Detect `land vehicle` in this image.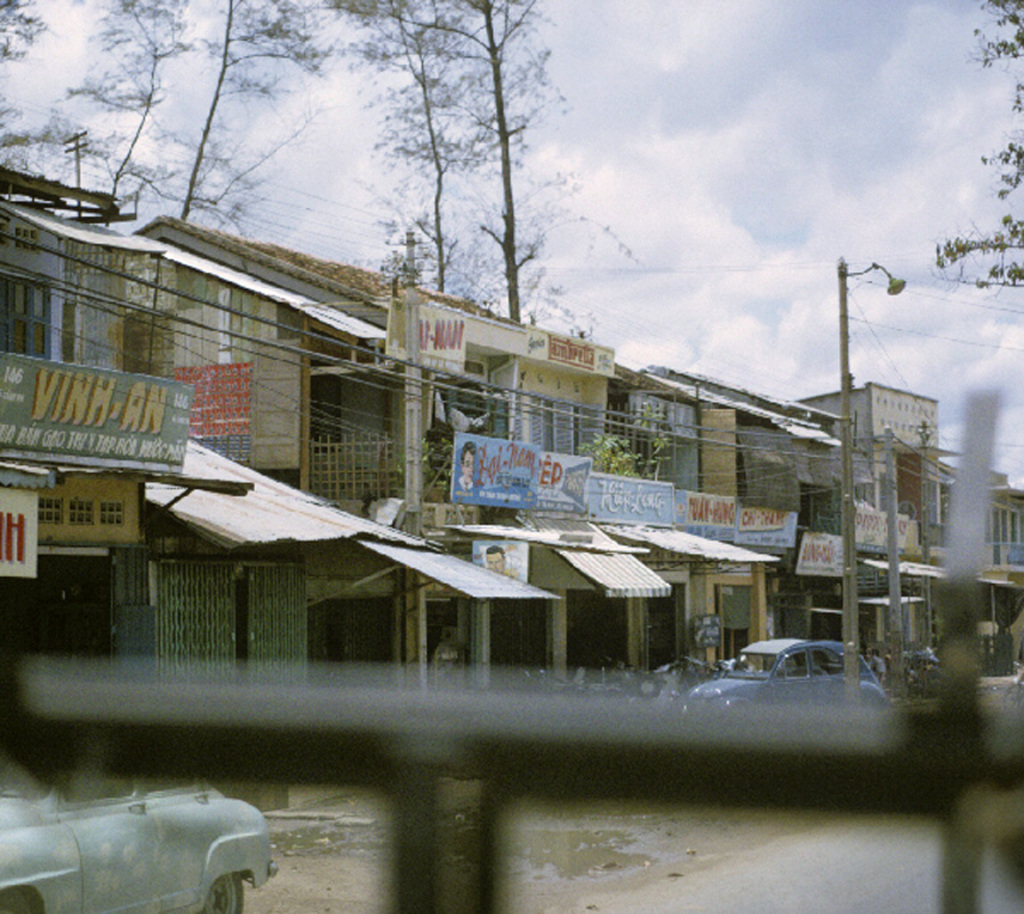
Detection: crop(0, 760, 273, 913).
